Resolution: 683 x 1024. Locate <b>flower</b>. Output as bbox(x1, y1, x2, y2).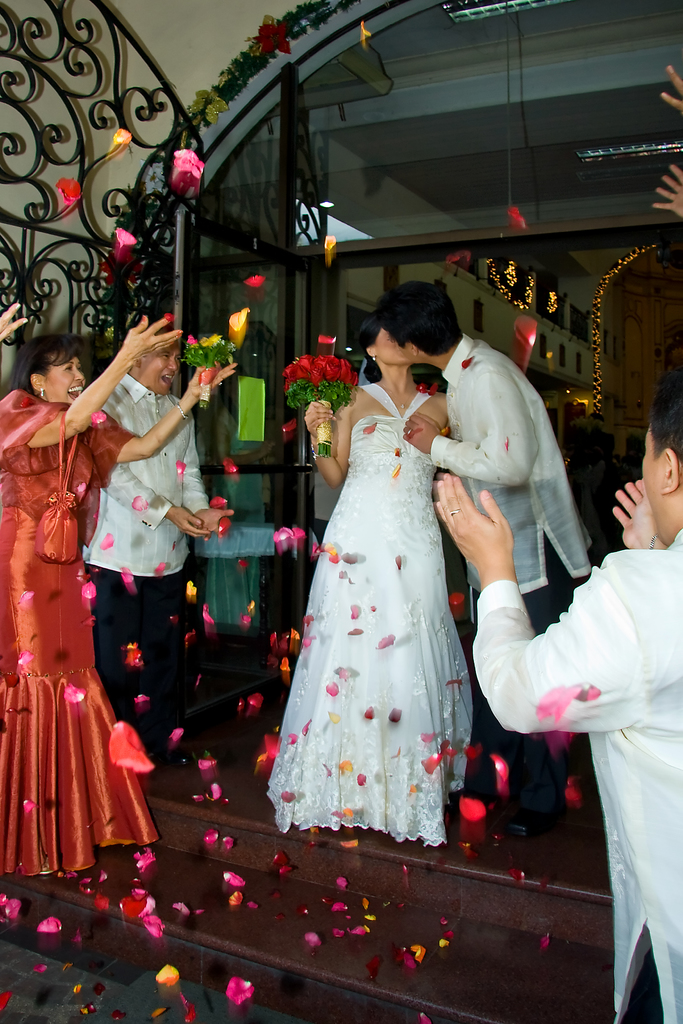
bbox(175, 456, 187, 476).
